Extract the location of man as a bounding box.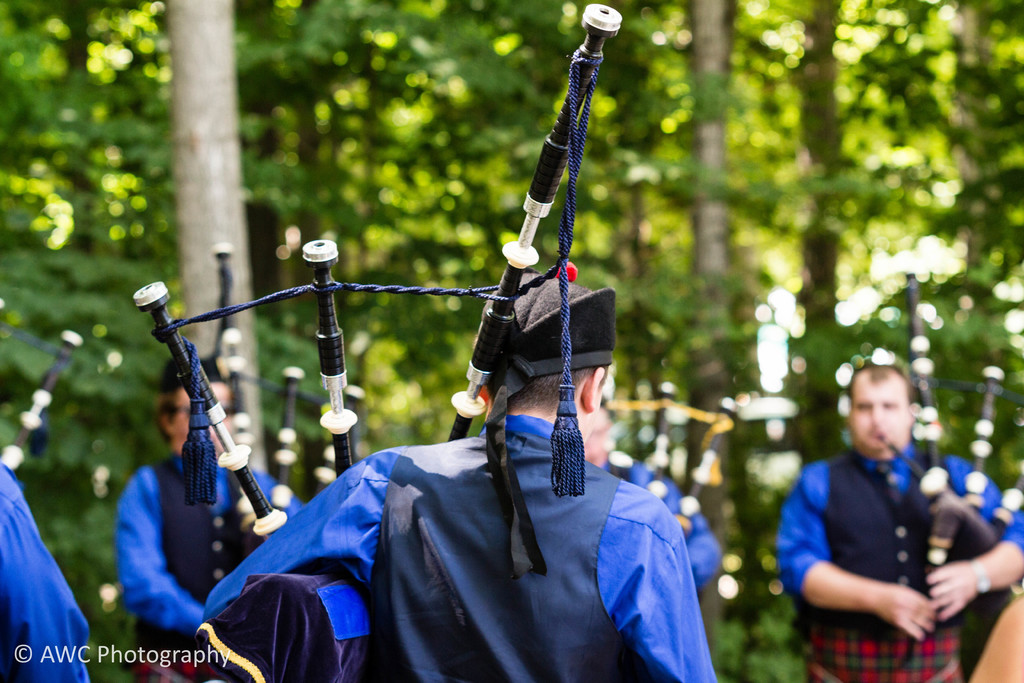
x1=204 y1=267 x2=717 y2=682.
